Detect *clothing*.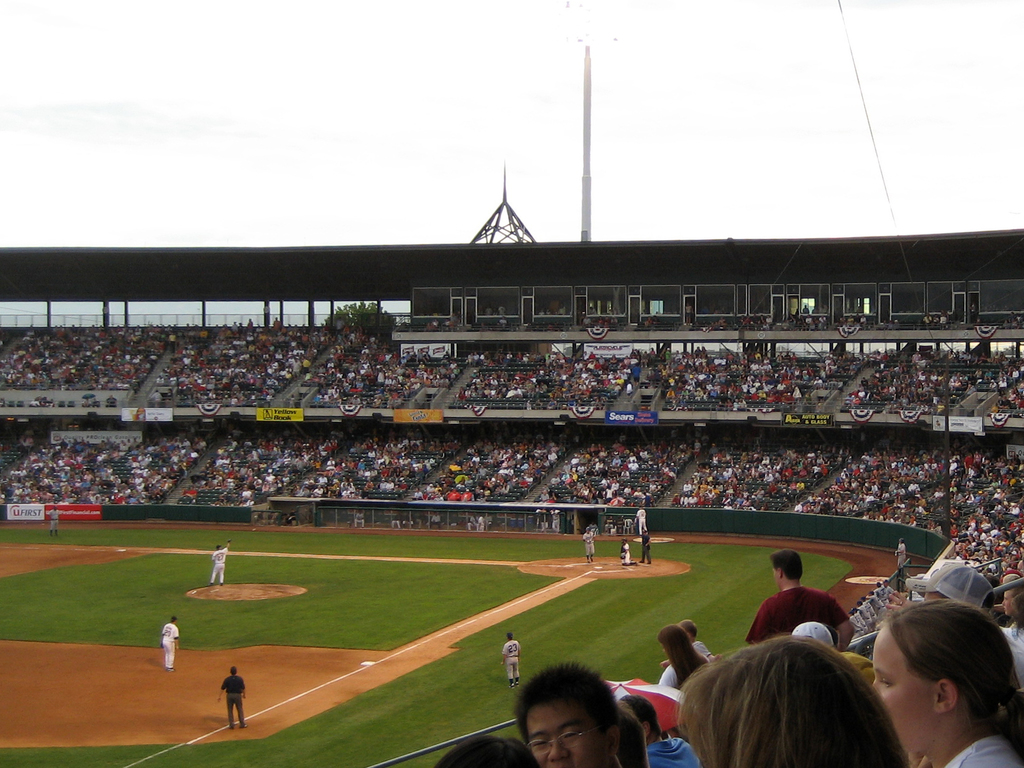
Detected at {"left": 744, "top": 583, "right": 850, "bottom": 643}.
